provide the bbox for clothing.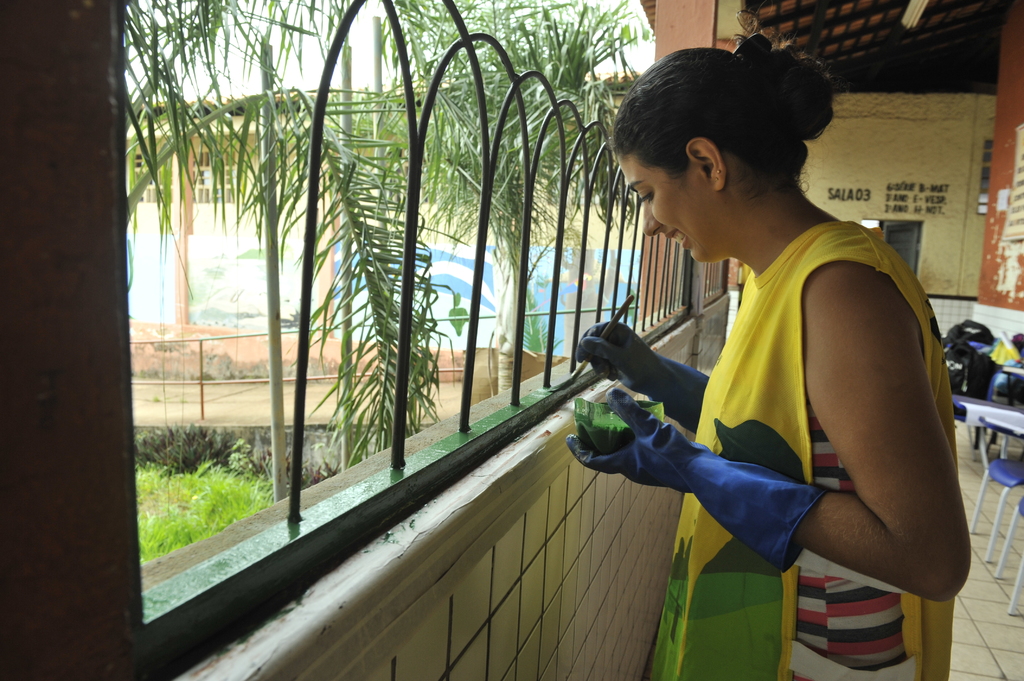
[x1=667, y1=236, x2=980, y2=629].
